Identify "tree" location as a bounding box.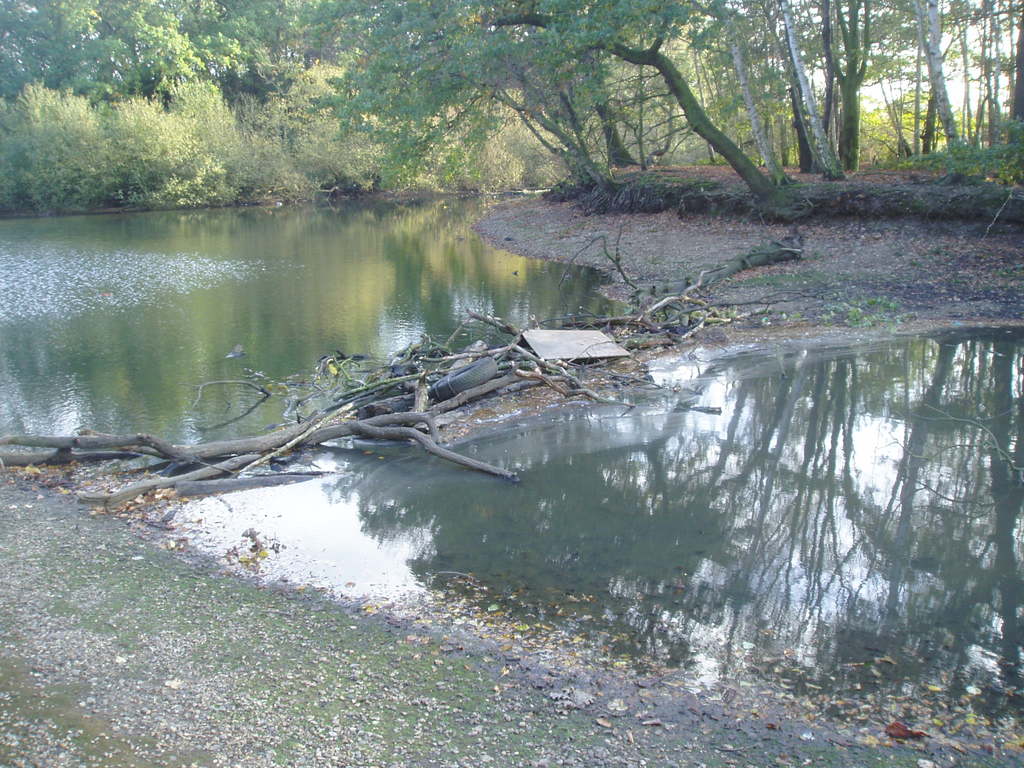
select_region(92, 1, 205, 105).
